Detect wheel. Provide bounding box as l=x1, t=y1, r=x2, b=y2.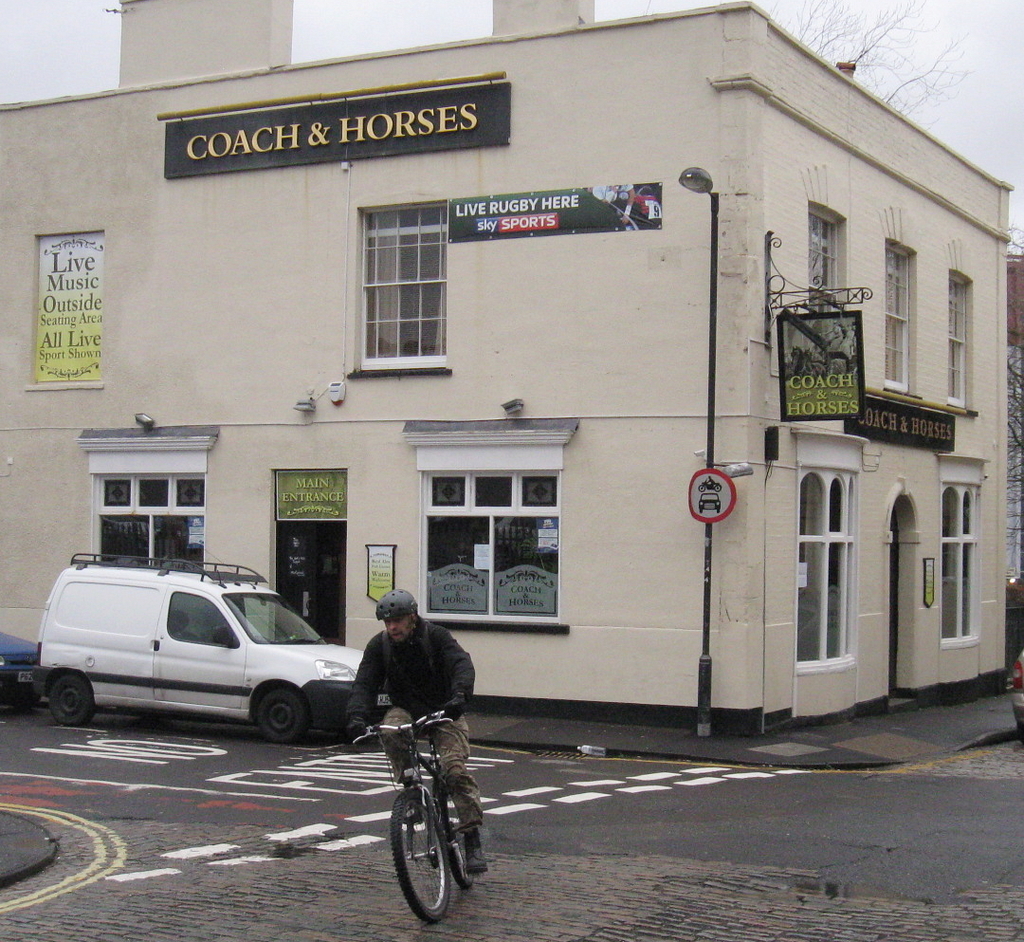
l=49, t=676, r=92, b=727.
